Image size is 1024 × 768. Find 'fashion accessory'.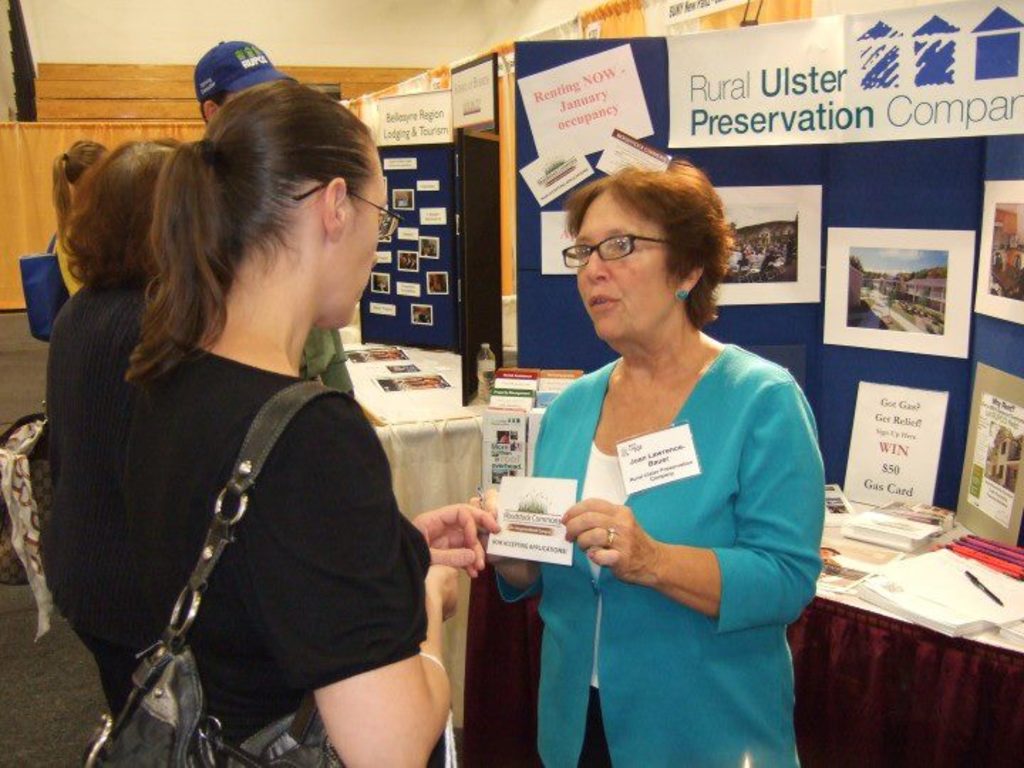
[77,378,347,767].
